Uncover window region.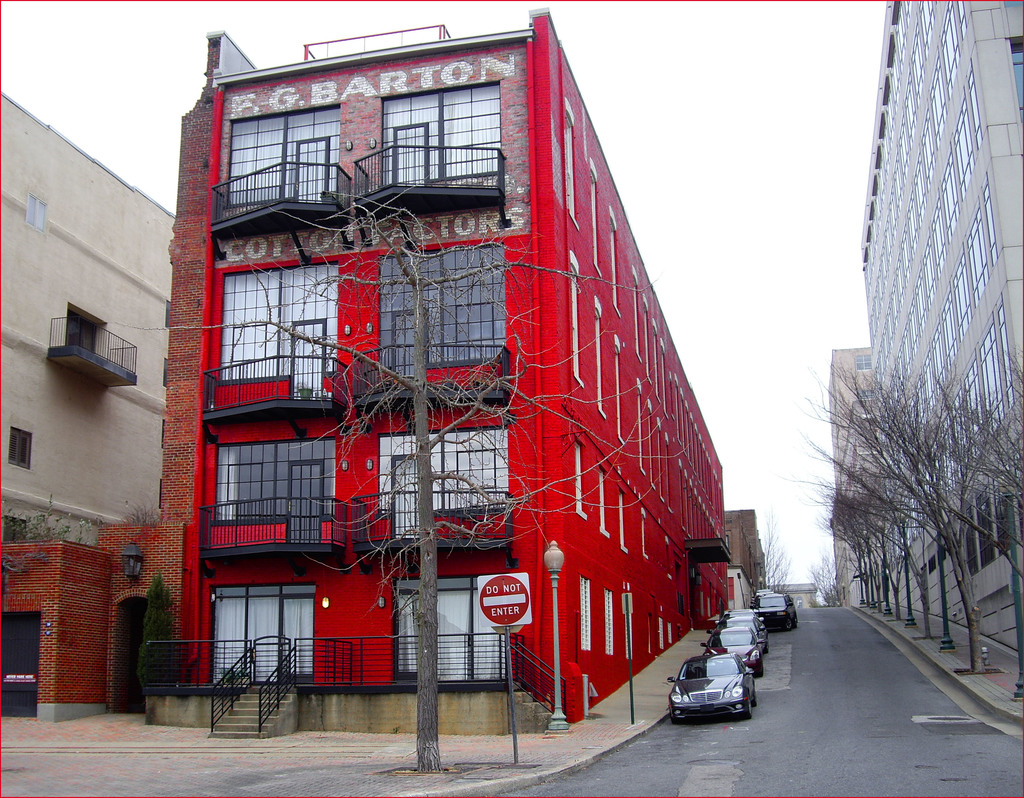
Uncovered: box(373, 234, 503, 374).
